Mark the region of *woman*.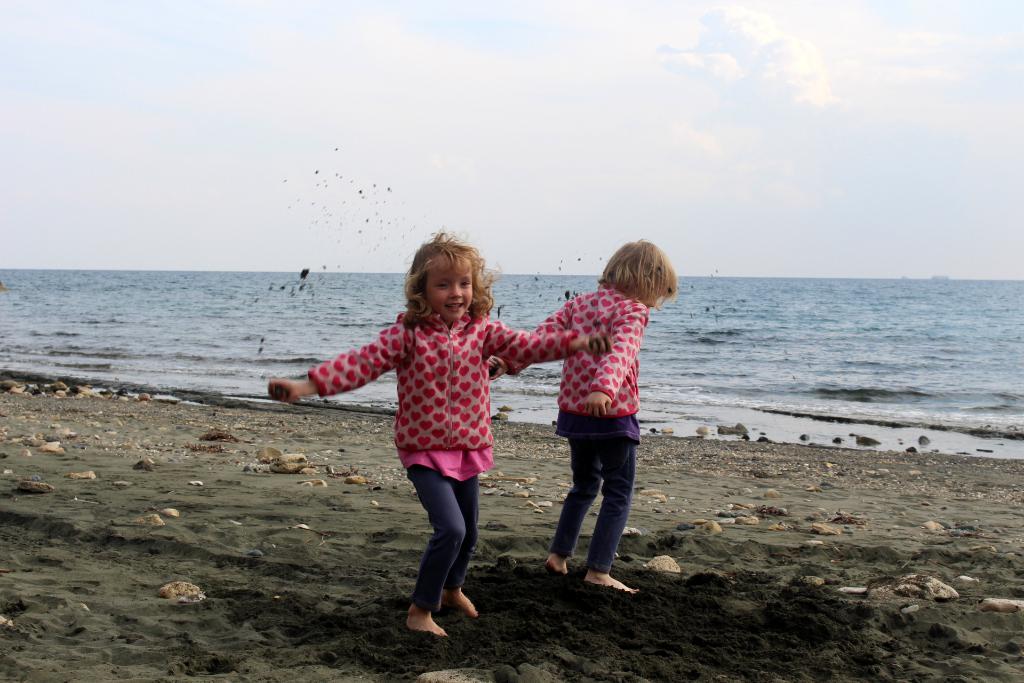
Region: crop(310, 246, 568, 621).
